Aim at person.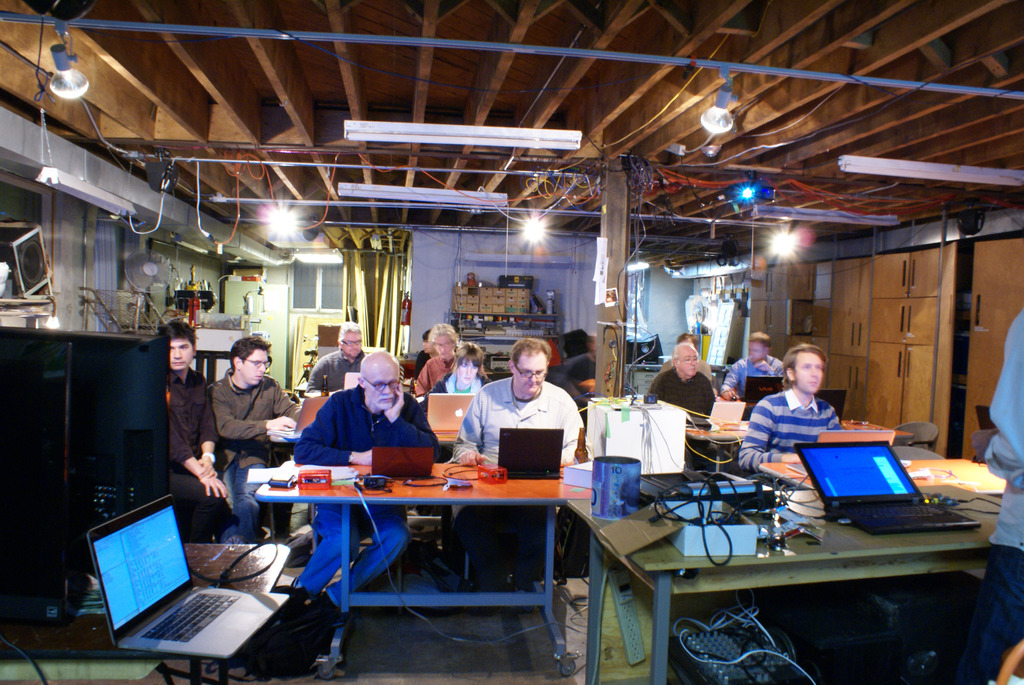
Aimed at (x1=414, y1=321, x2=461, y2=395).
